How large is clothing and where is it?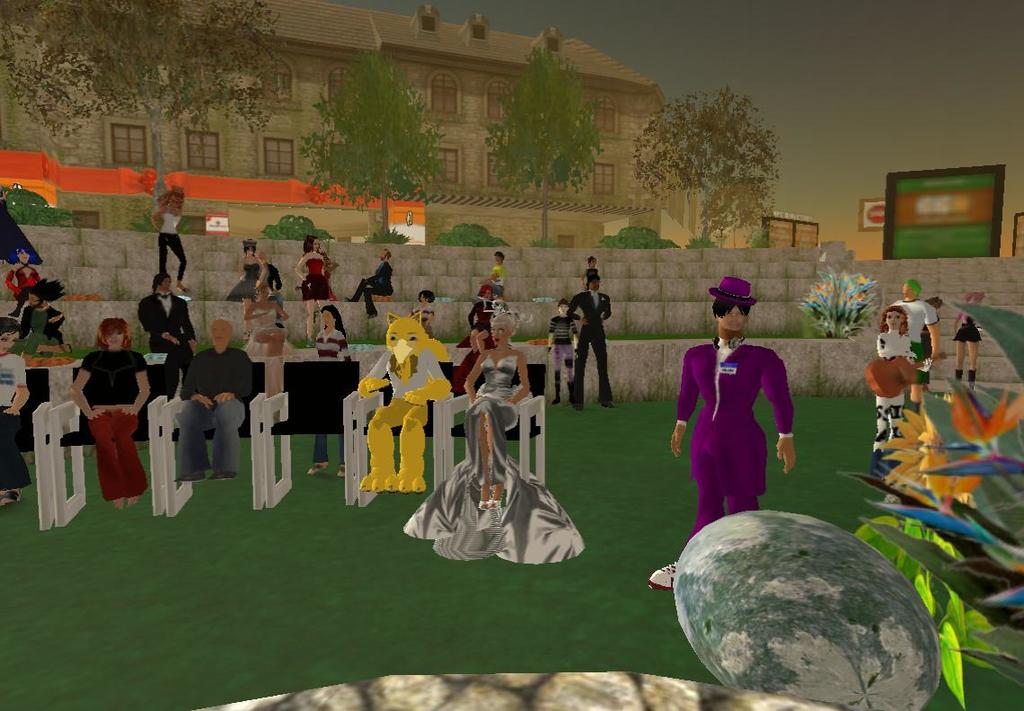
Bounding box: left=873, top=328, right=913, bottom=450.
